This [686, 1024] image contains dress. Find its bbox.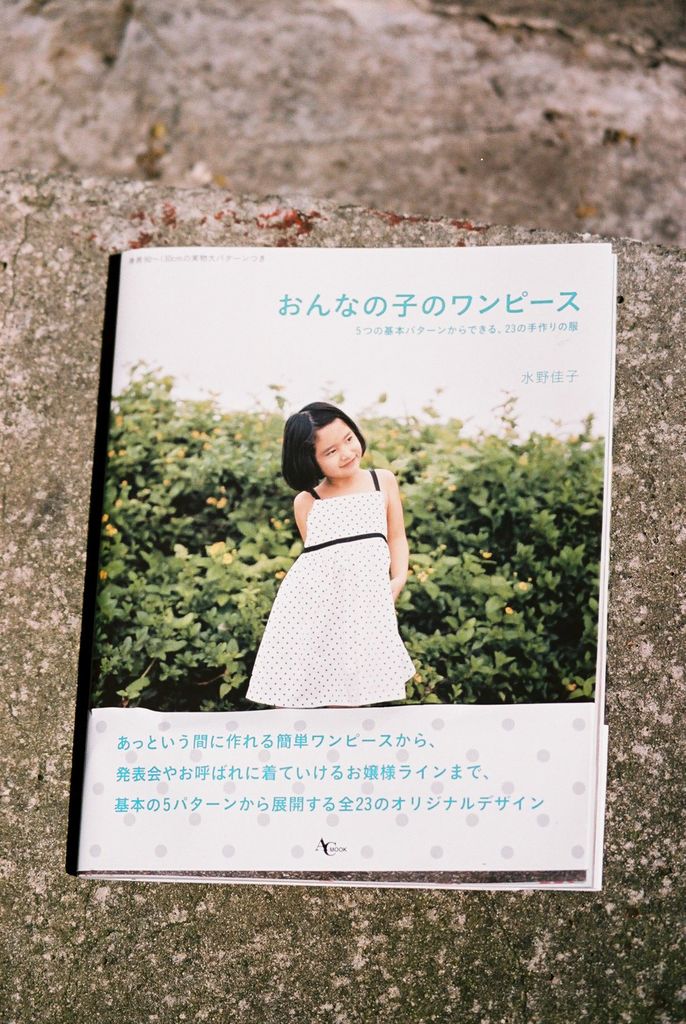
[243,468,418,707].
